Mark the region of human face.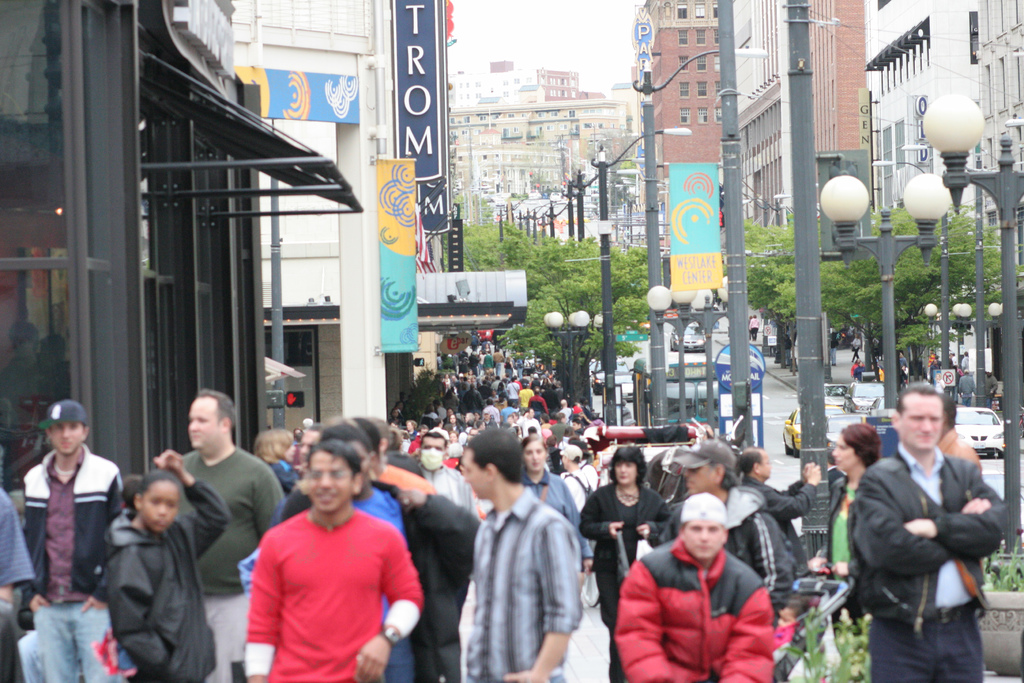
Region: <bbox>906, 395, 944, 453</bbox>.
